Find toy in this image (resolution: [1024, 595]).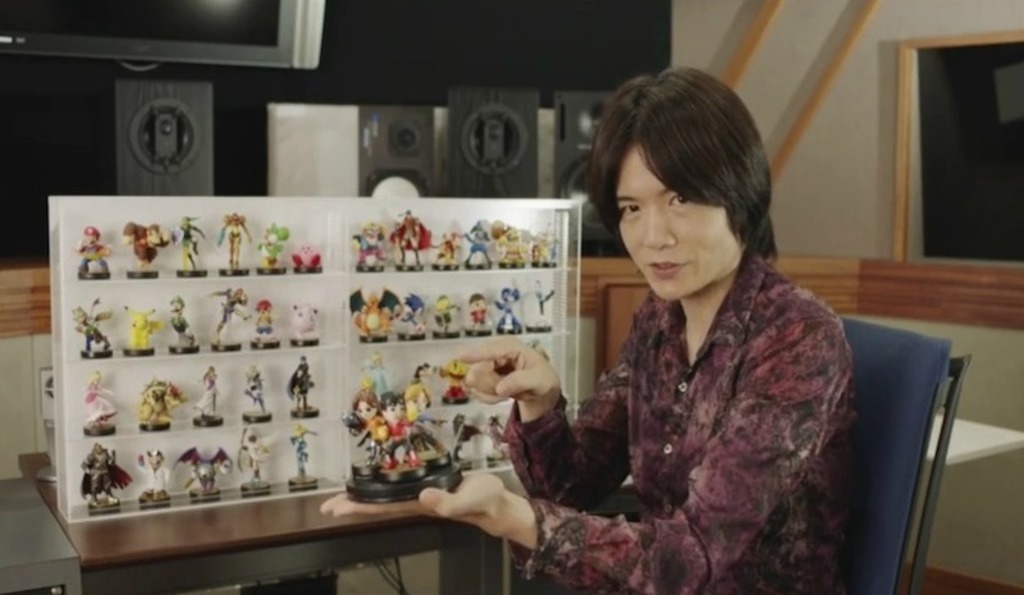
(212, 289, 250, 352).
